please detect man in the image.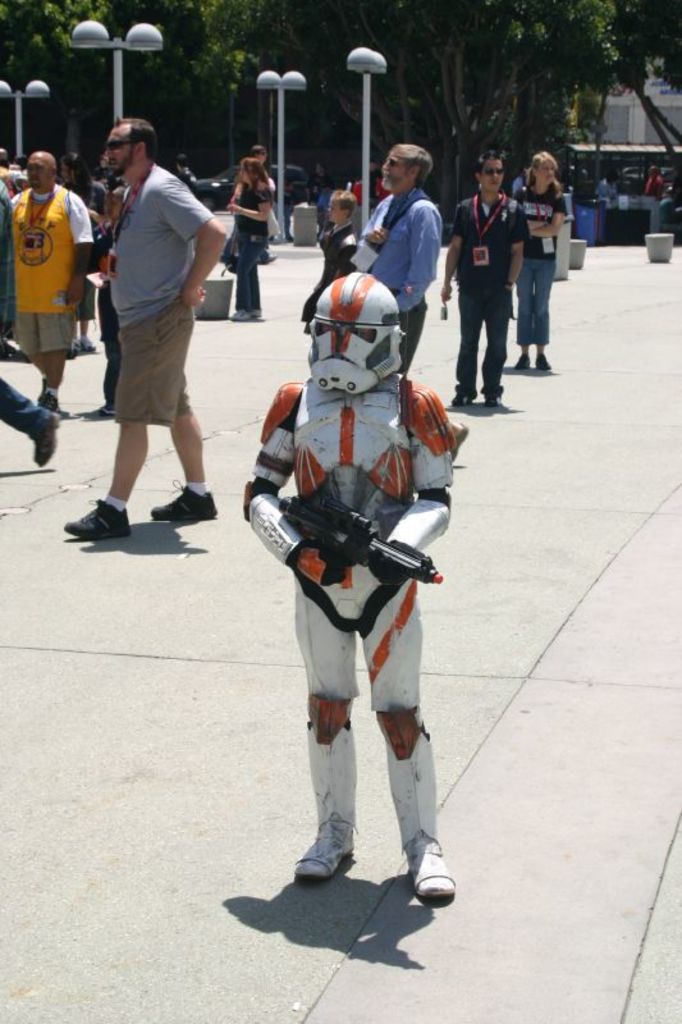
<box>354,142,468,461</box>.
